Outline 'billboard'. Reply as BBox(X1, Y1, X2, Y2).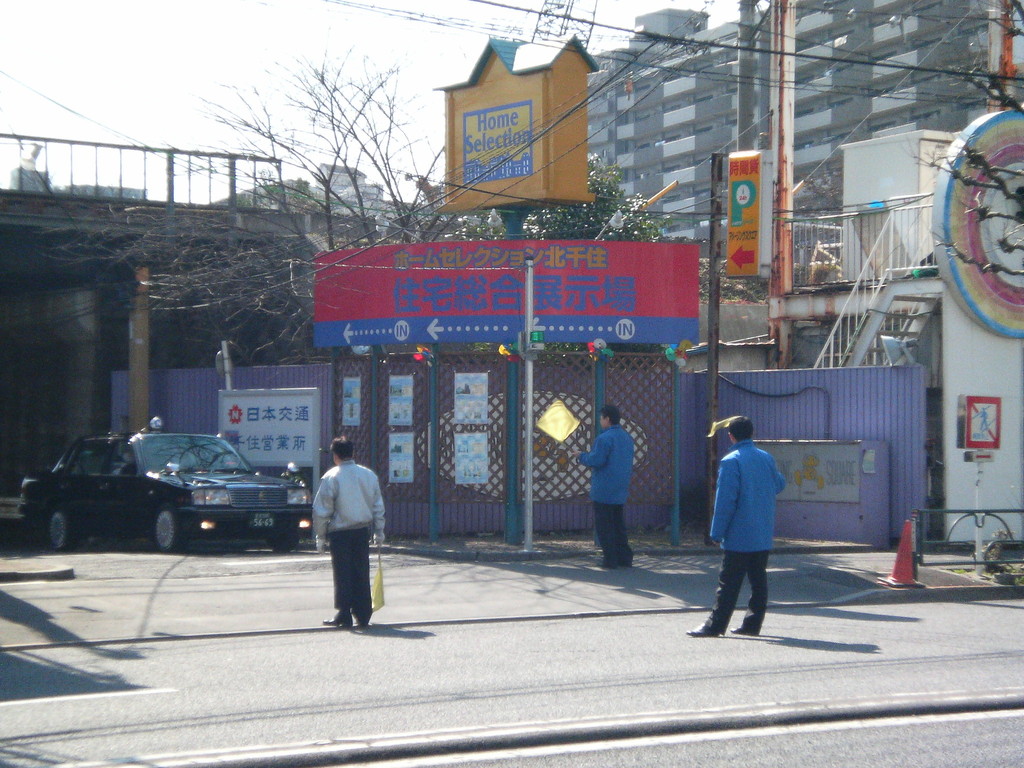
BBox(728, 154, 767, 275).
